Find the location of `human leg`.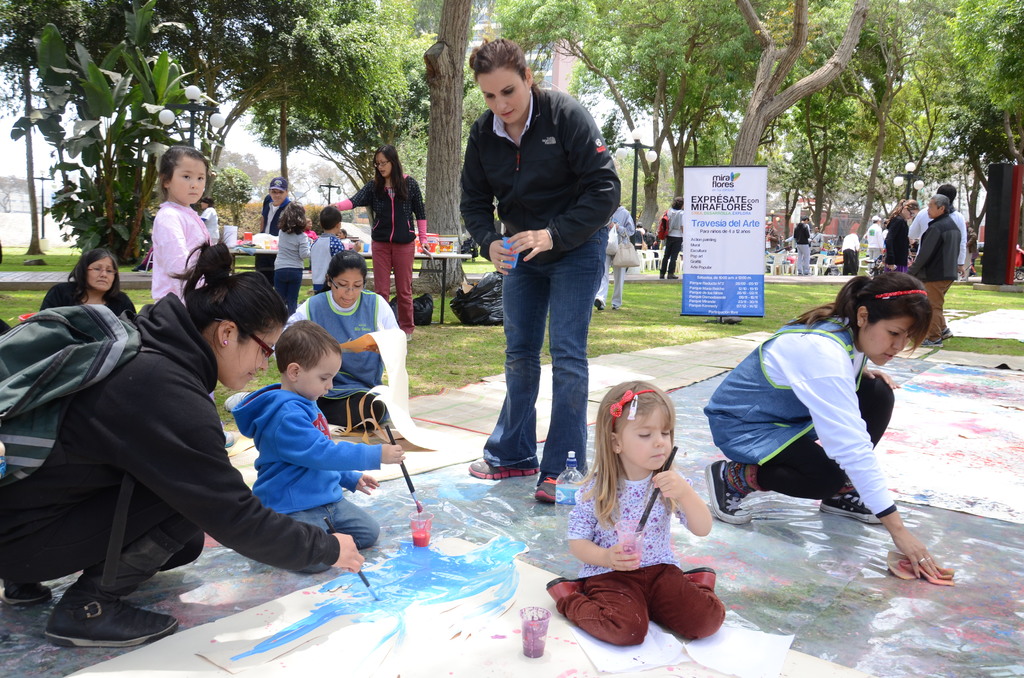
Location: pyautogui.locateOnScreen(378, 232, 391, 311).
